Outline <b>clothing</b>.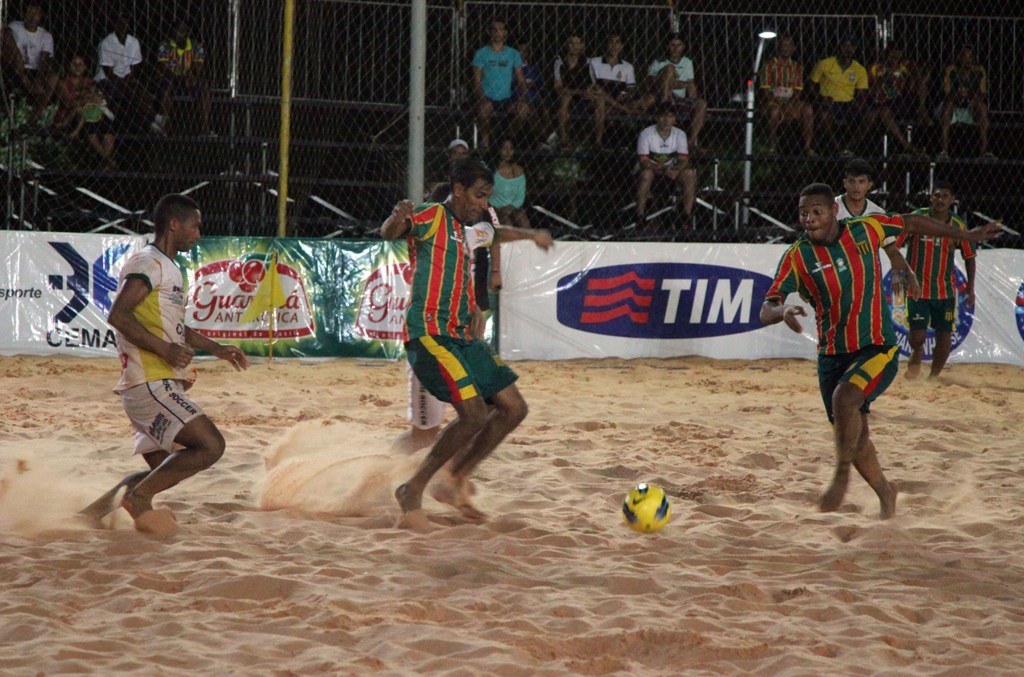
Outline: (x1=51, y1=74, x2=88, y2=150).
